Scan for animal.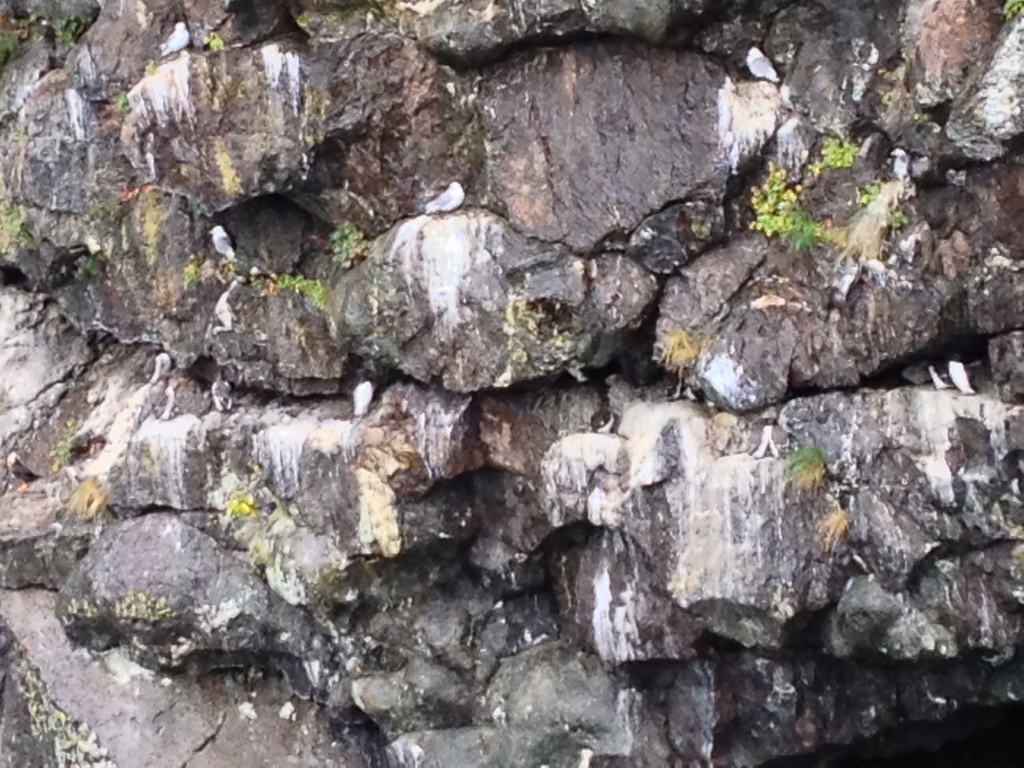
Scan result: <box>207,225,237,269</box>.
